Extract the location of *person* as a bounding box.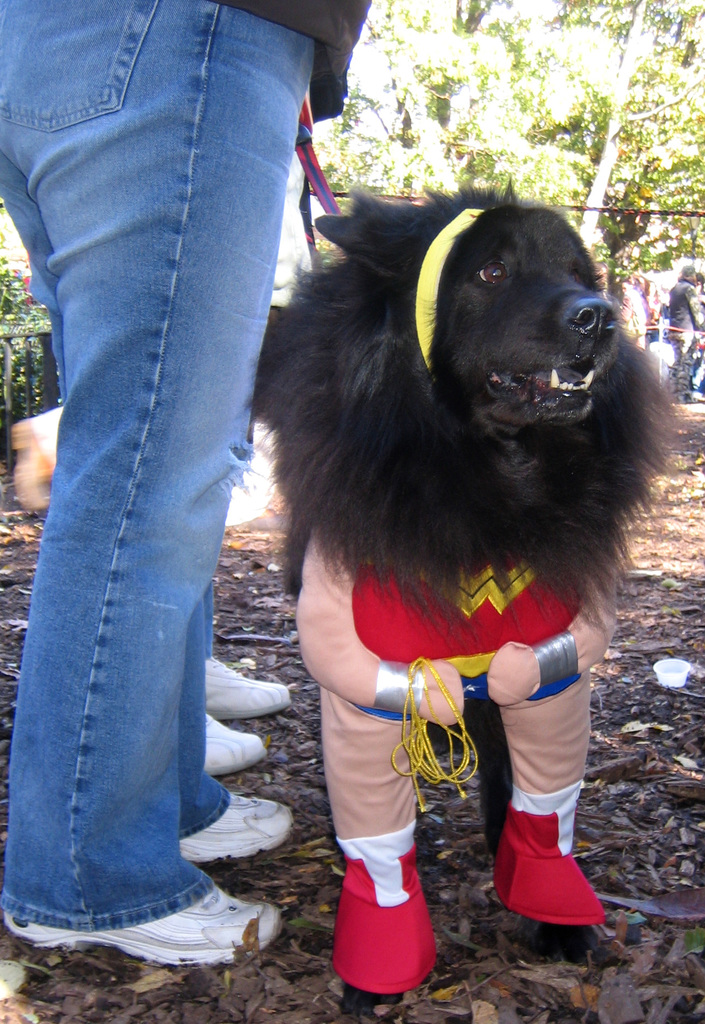
rect(0, 0, 372, 971).
